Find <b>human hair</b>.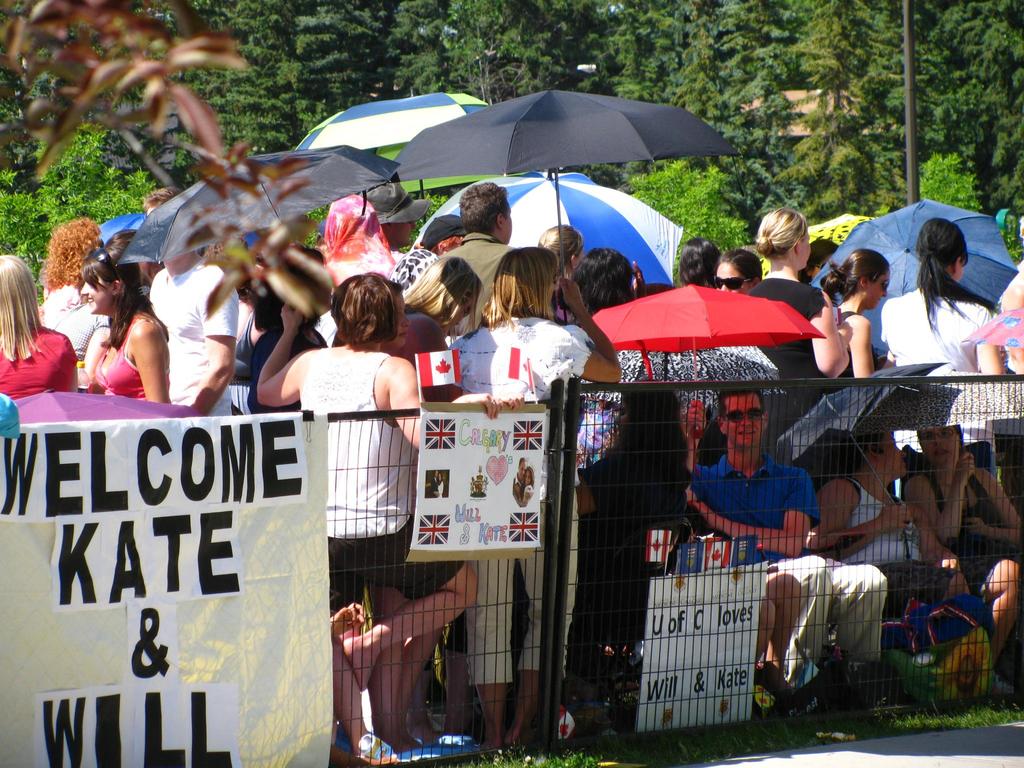
select_region(796, 241, 840, 284).
